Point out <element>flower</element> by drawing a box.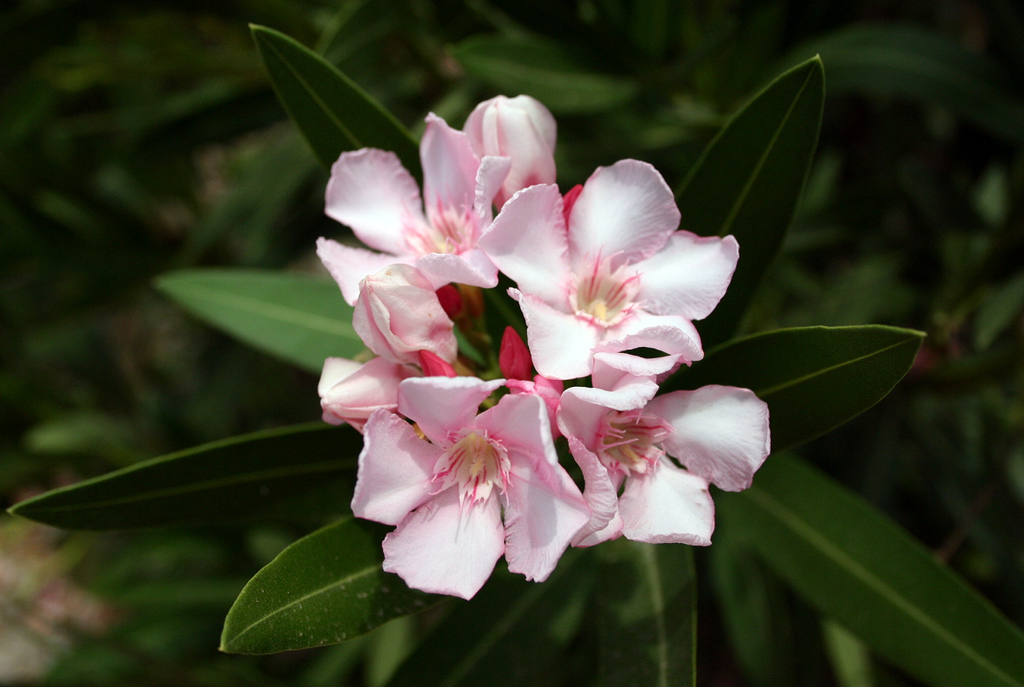
(x1=557, y1=362, x2=761, y2=559).
